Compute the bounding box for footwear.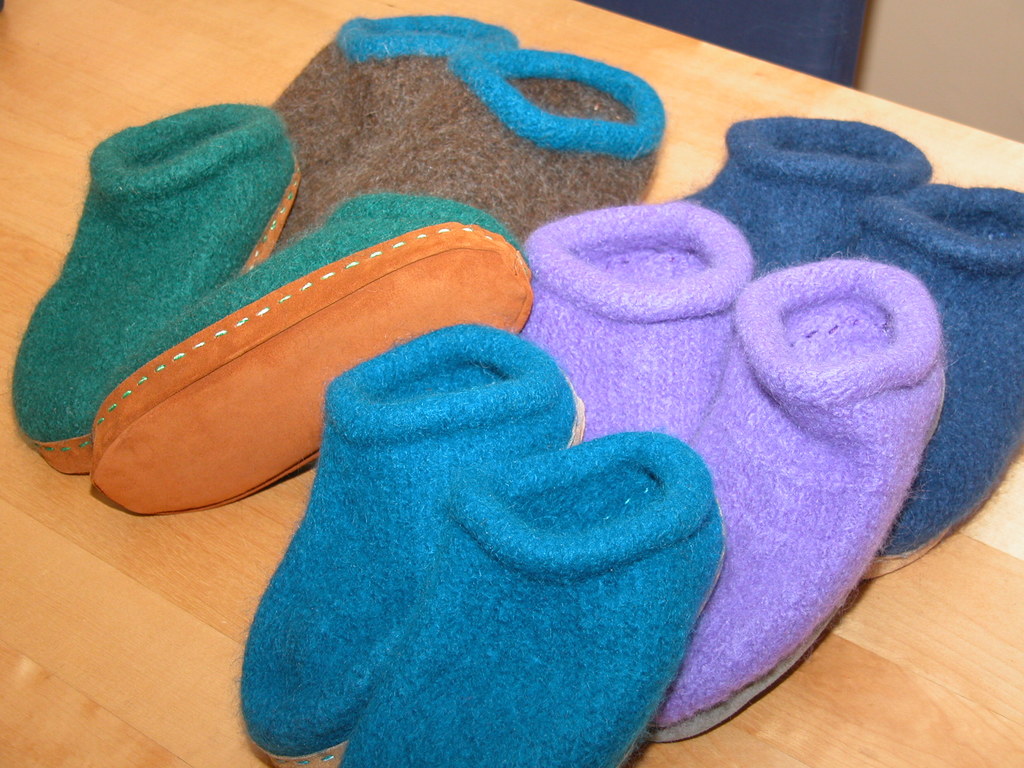
851, 182, 1023, 584.
